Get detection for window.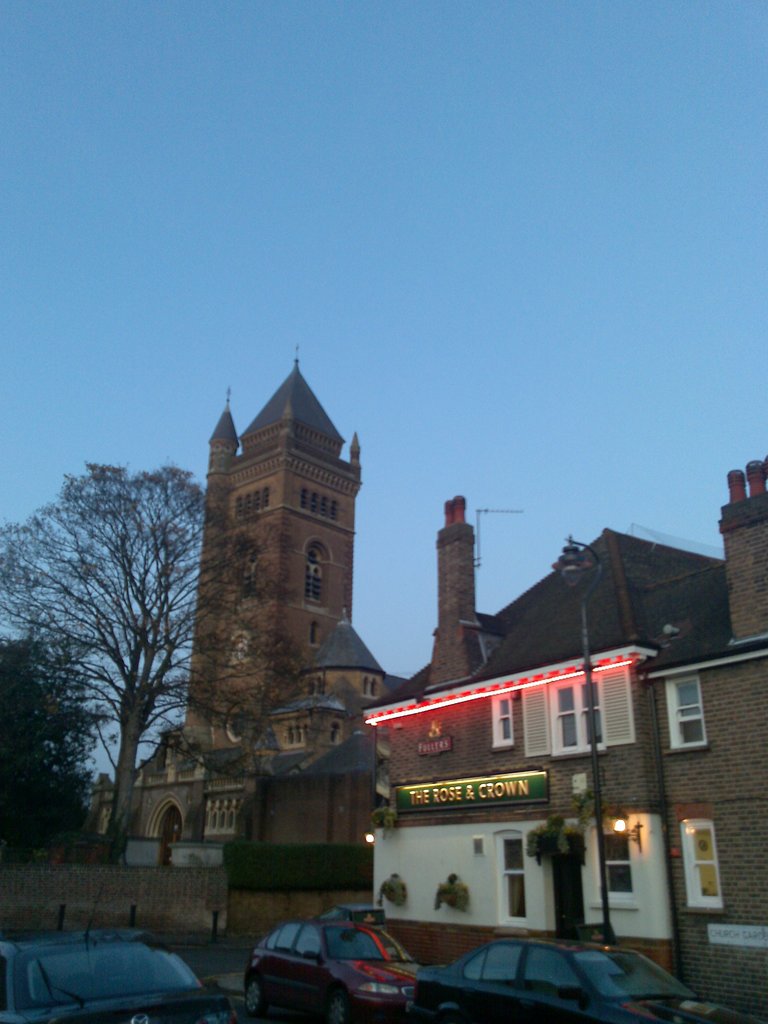
Detection: <box>284,724,294,741</box>.
